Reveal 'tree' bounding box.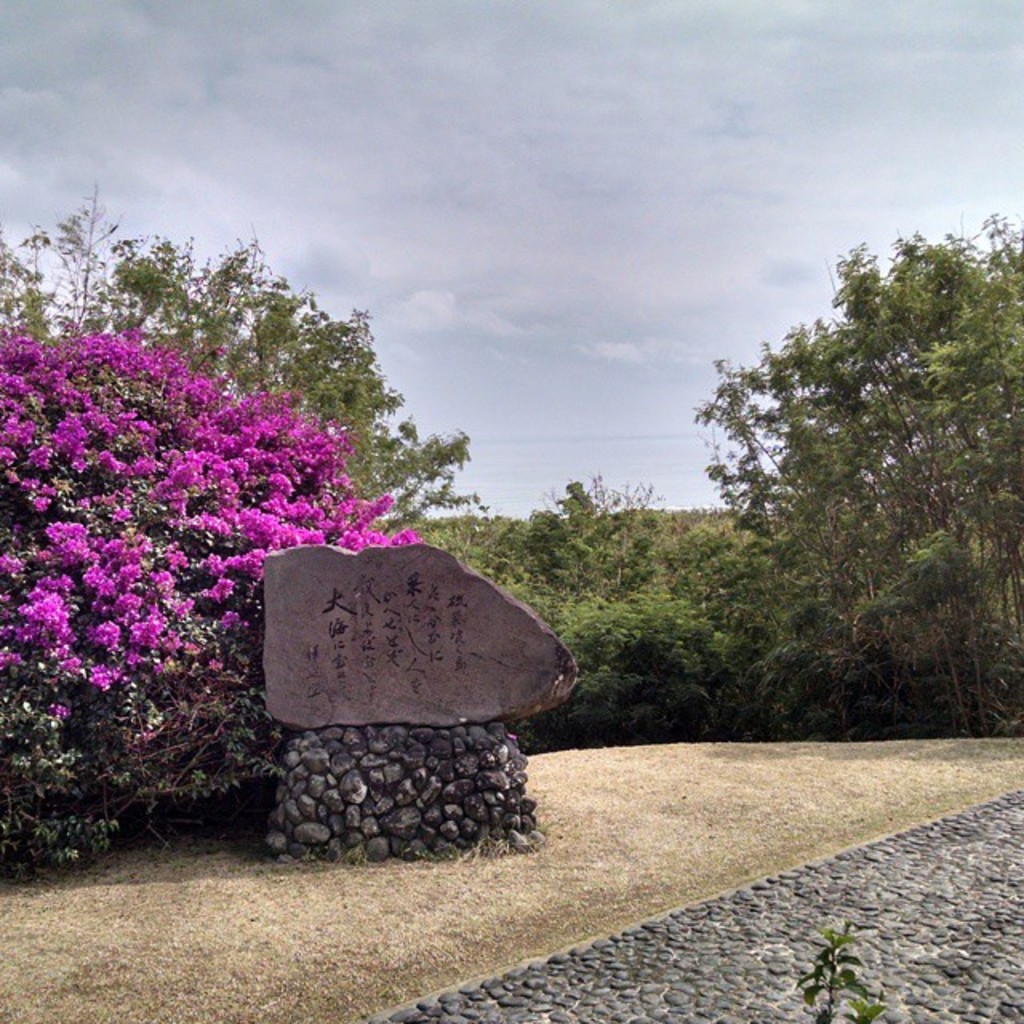
Revealed: x1=502, y1=467, x2=720, y2=733.
